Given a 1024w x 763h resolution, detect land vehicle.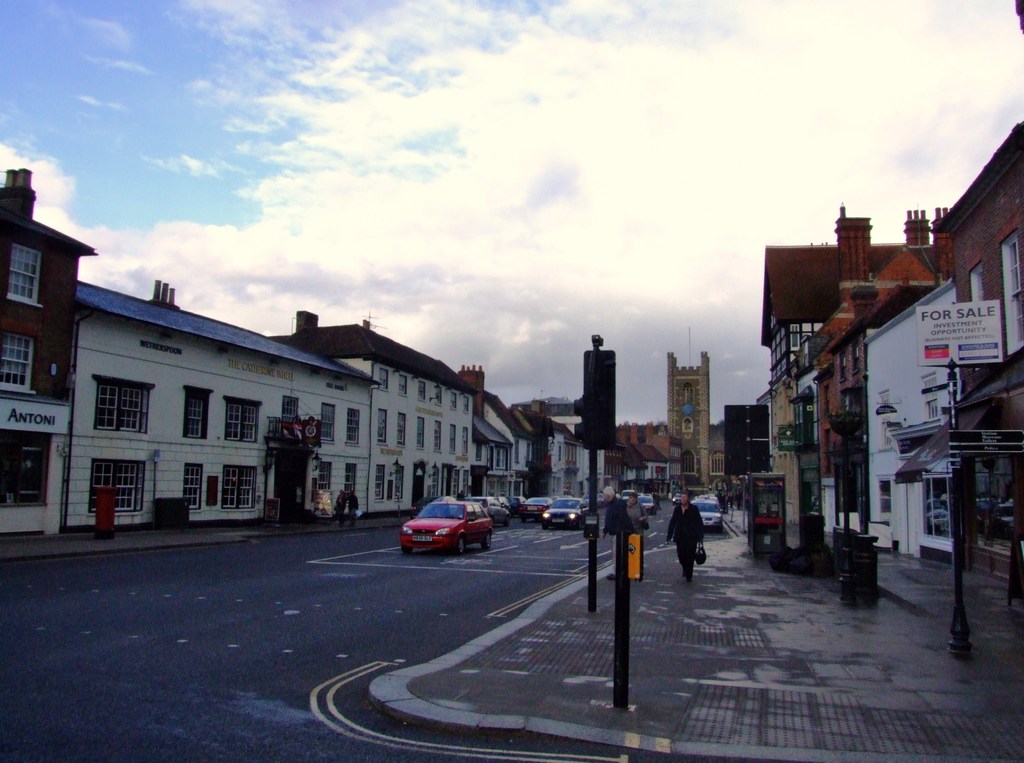
detection(473, 497, 506, 524).
